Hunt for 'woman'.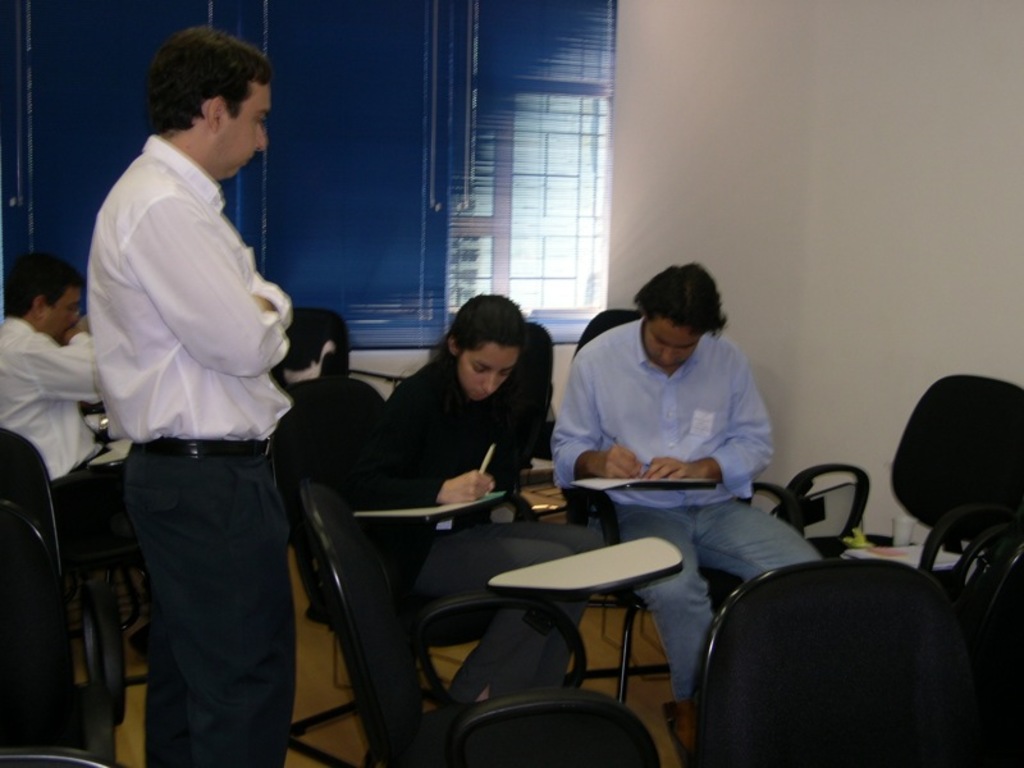
Hunted down at left=340, top=300, right=607, bottom=699.
